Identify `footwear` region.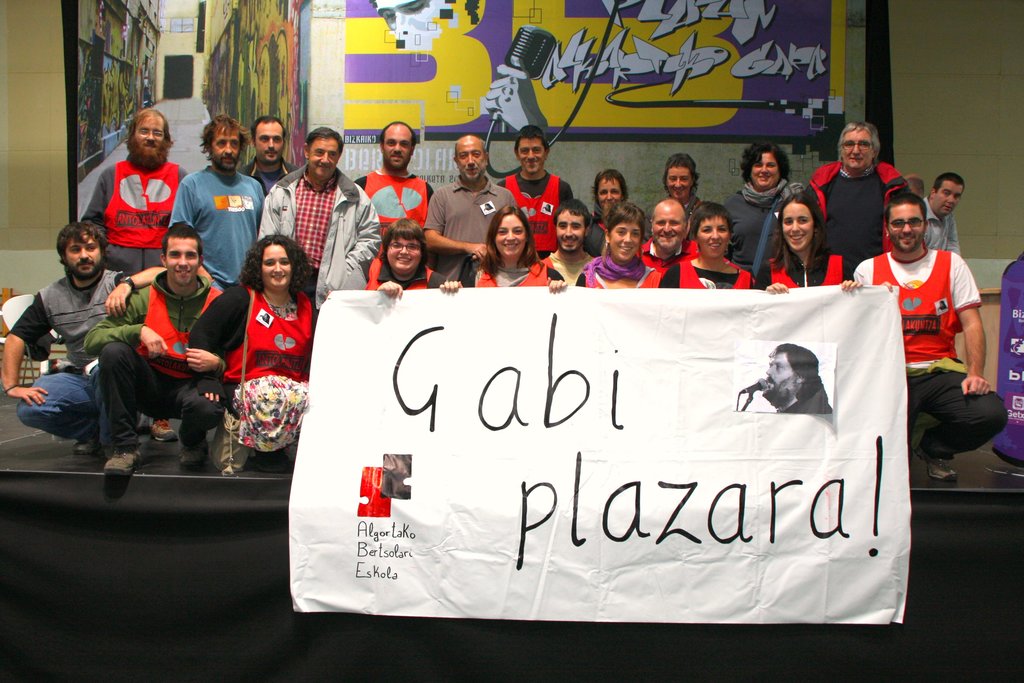
Region: box=[179, 436, 210, 472].
